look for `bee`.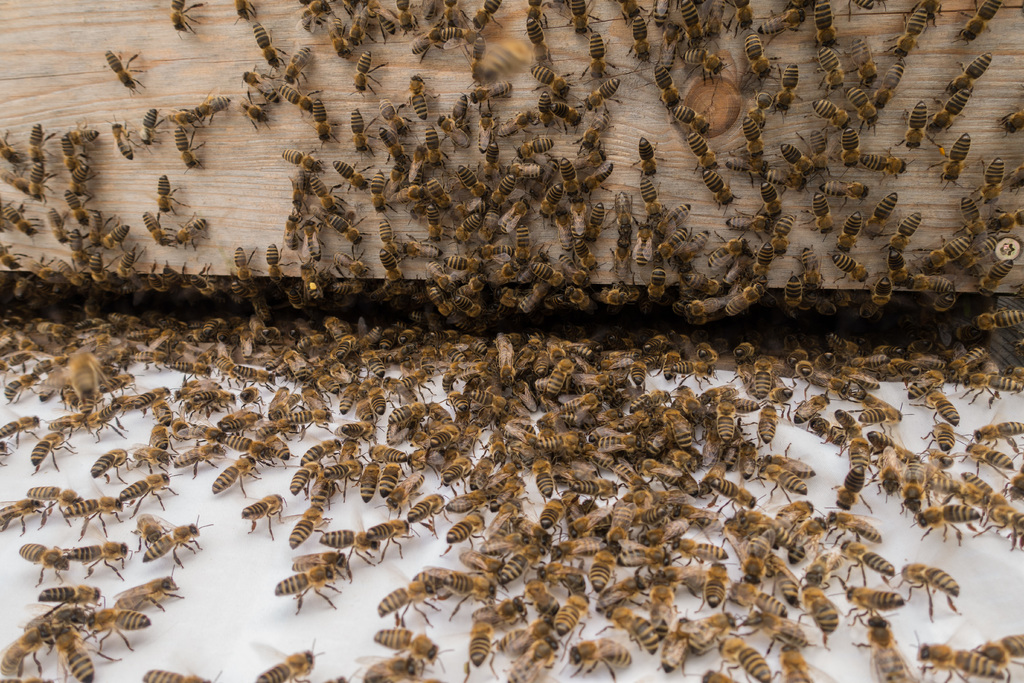
Found: detection(167, 108, 206, 132).
